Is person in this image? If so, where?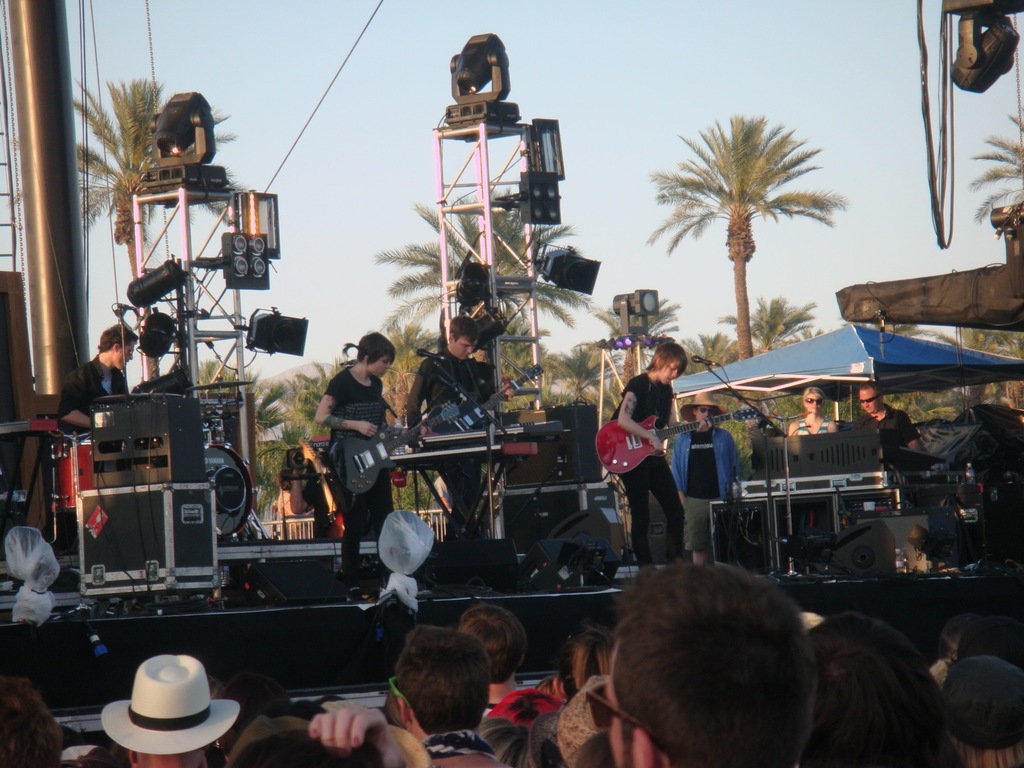
Yes, at [x1=58, y1=322, x2=138, y2=433].
